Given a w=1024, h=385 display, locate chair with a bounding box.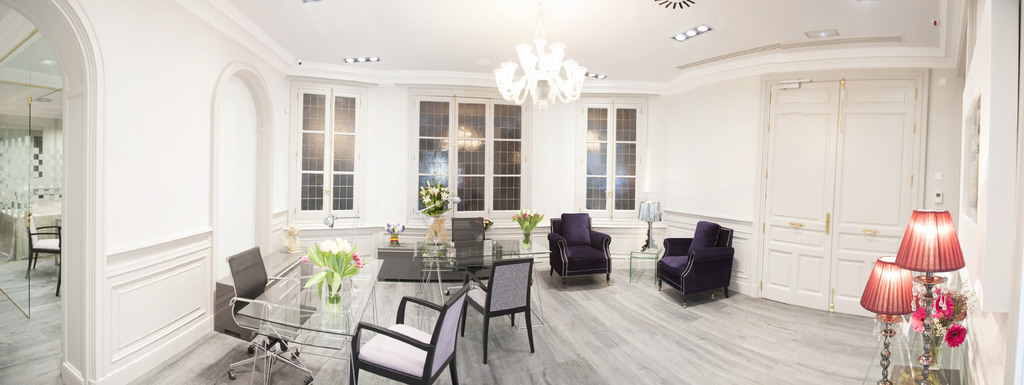
Located: (220, 244, 315, 383).
